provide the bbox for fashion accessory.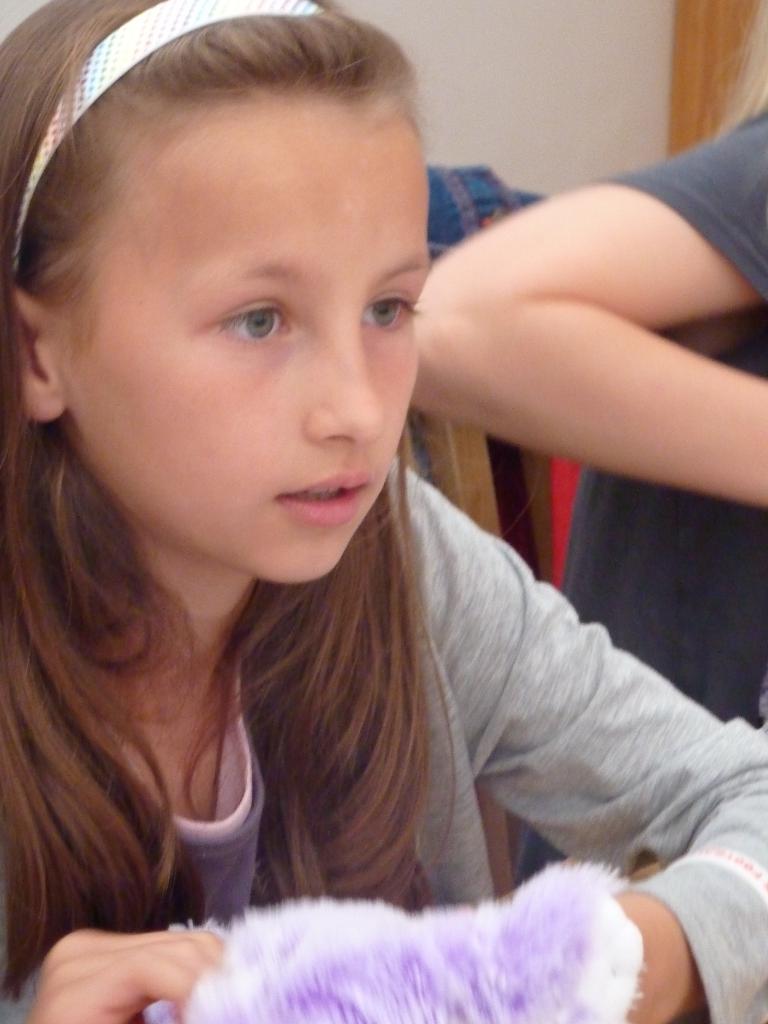
Rect(5, 0, 320, 283).
